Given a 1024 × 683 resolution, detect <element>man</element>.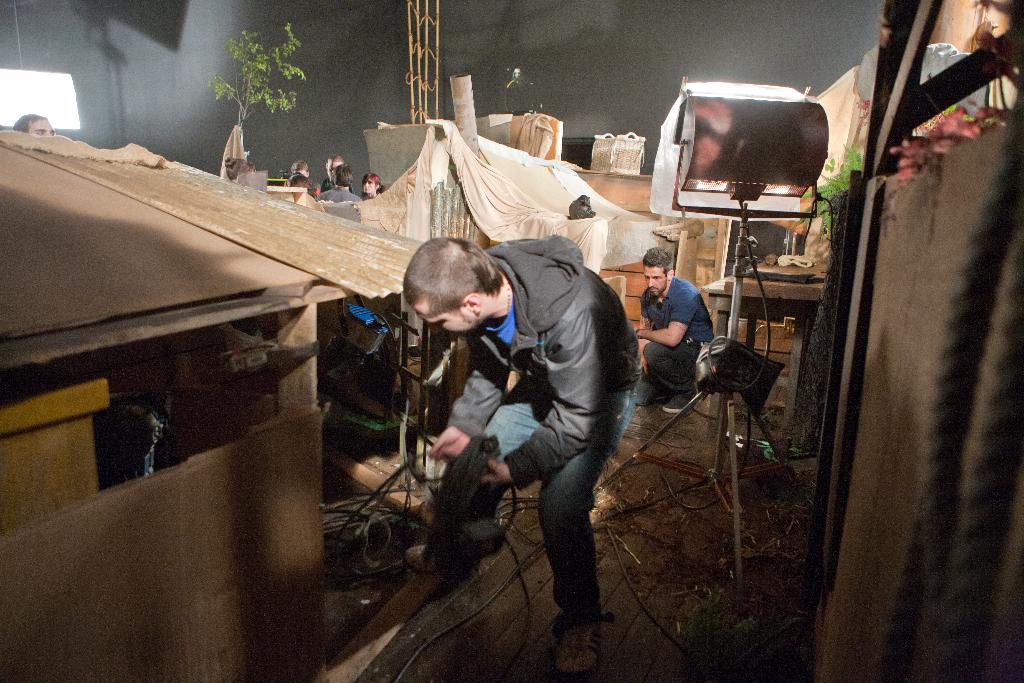
rect(12, 110, 55, 138).
